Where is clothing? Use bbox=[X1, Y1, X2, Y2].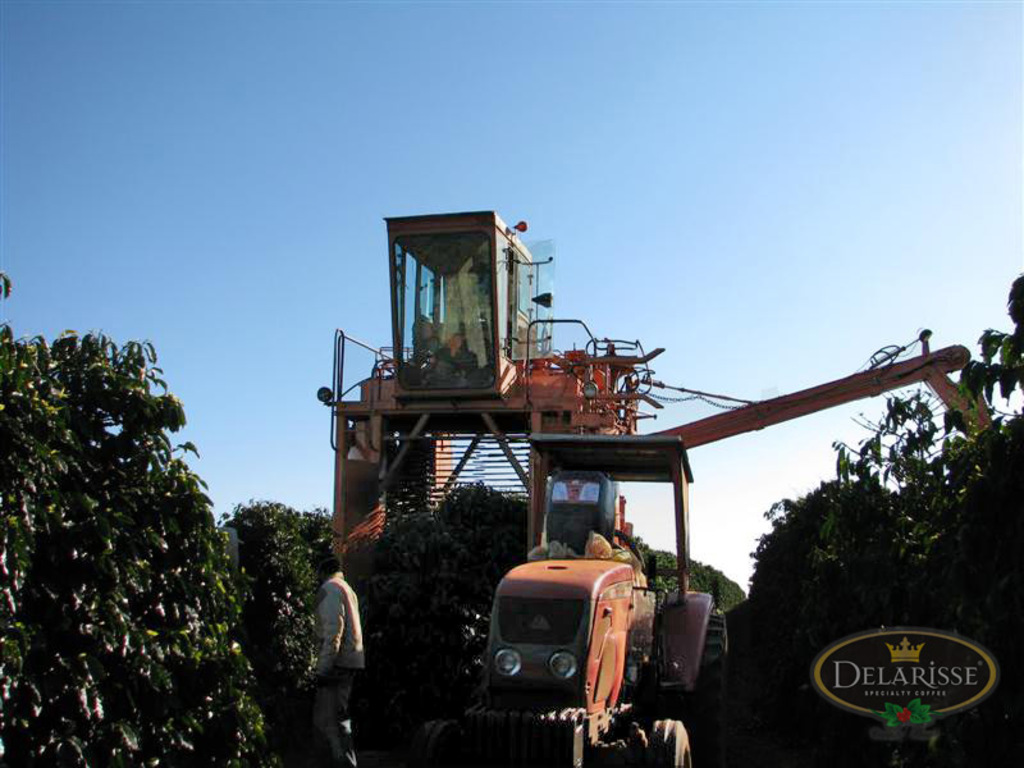
bbox=[294, 564, 362, 726].
